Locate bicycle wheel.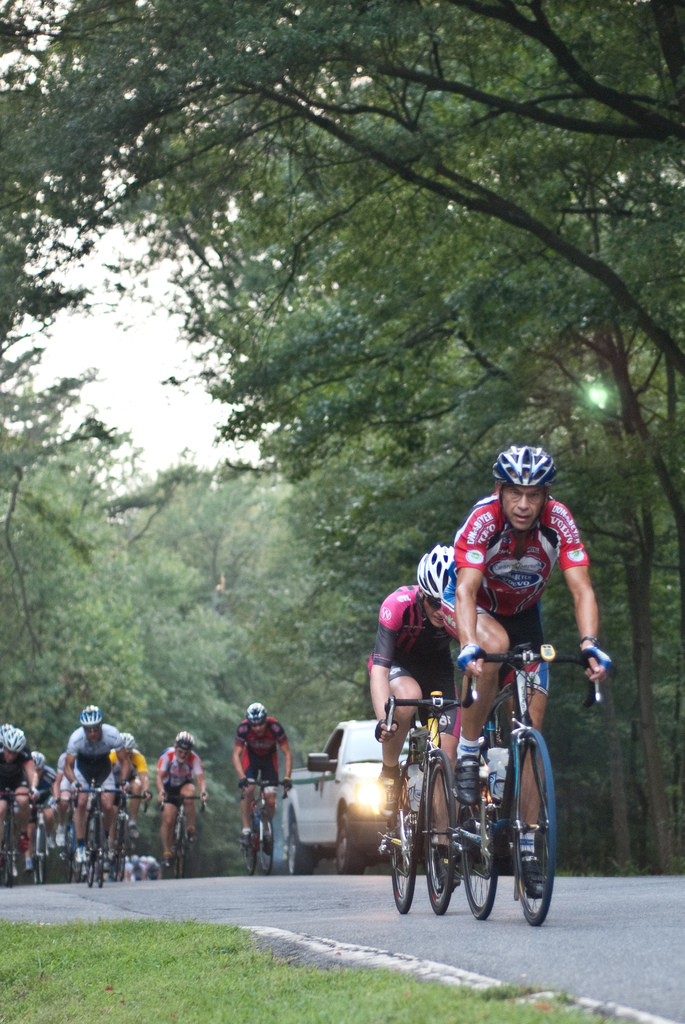
Bounding box: locate(459, 796, 497, 918).
